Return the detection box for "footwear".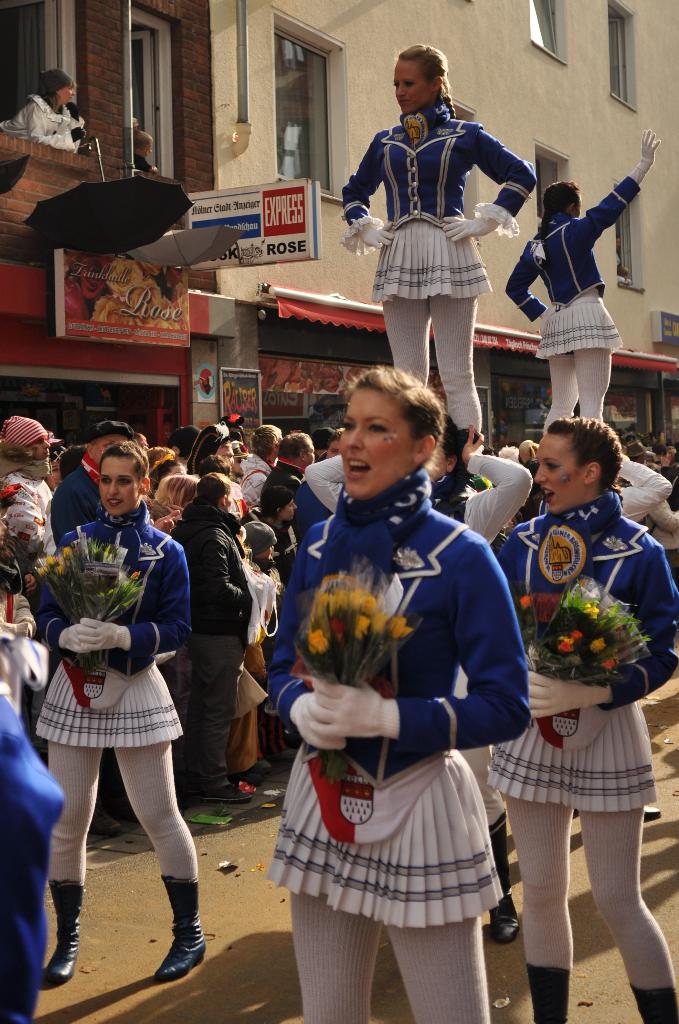
rect(193, 778, 261, 804).
